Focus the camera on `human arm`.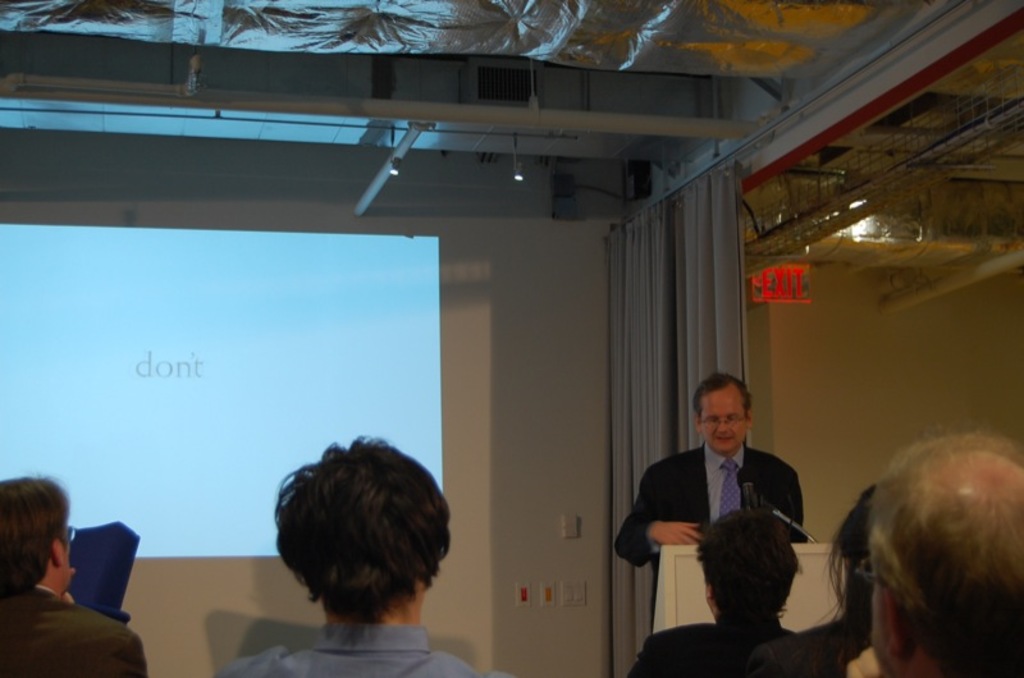
Focus region: [608, 467, 705, 568].
